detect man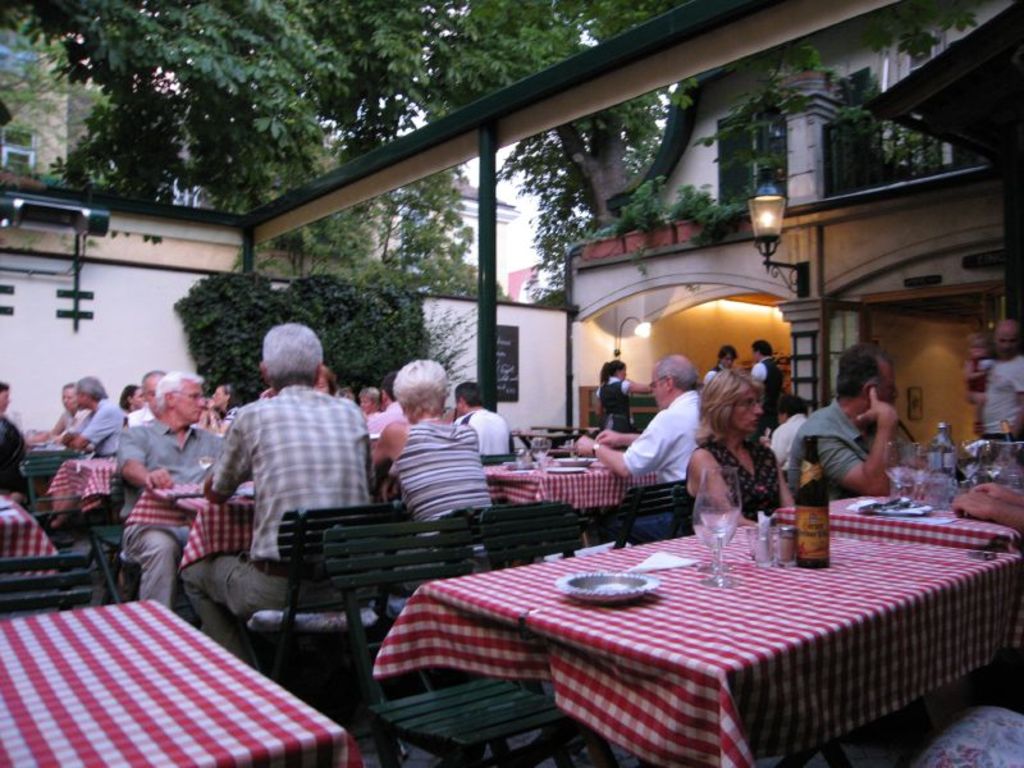
rect(570, 352, 707, 494)
